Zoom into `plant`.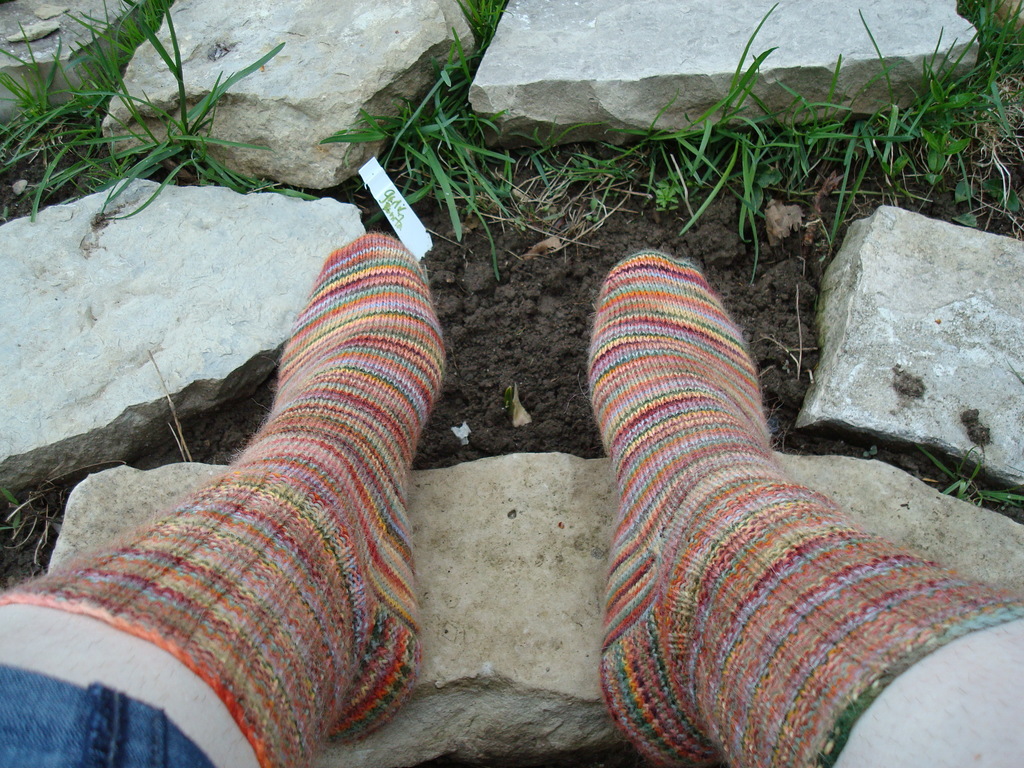
Zoom target: 914 444 1023 511.
